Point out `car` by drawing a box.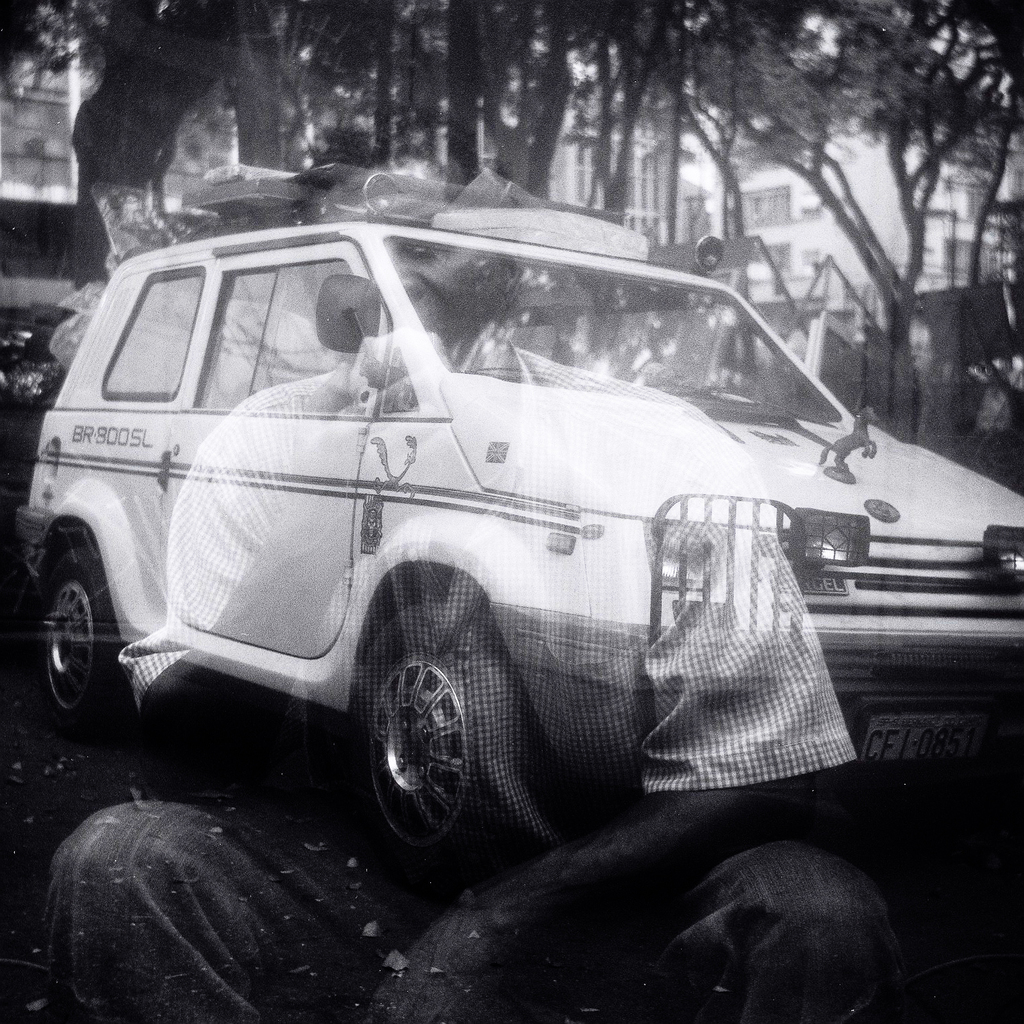
x1=15 y1=159 x2=1023 y2=870.
